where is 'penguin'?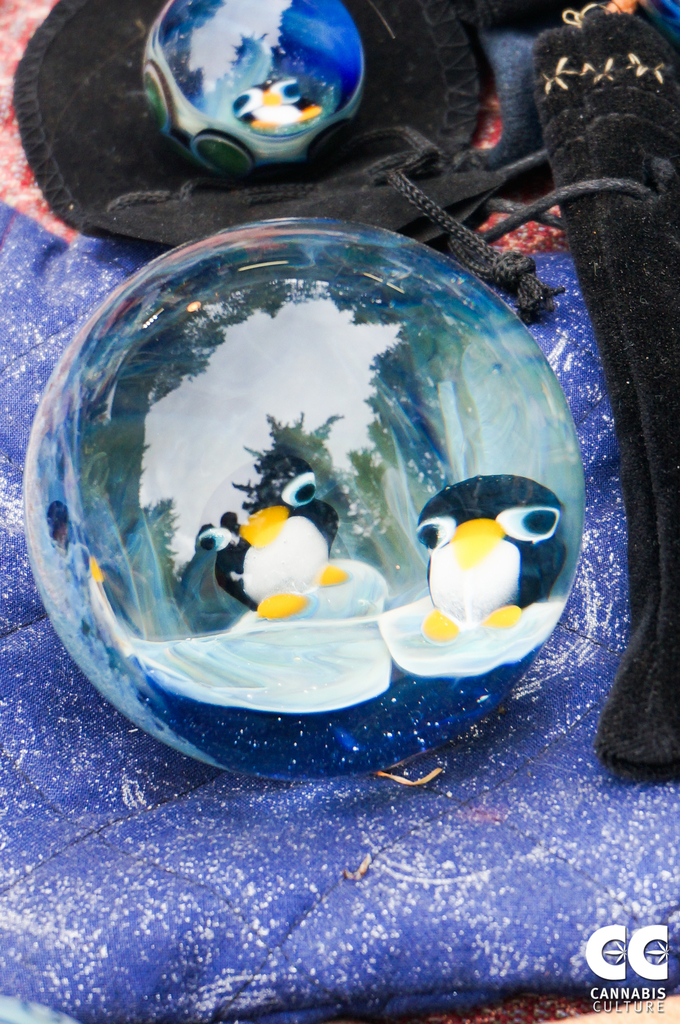
[239,458,347,626].
